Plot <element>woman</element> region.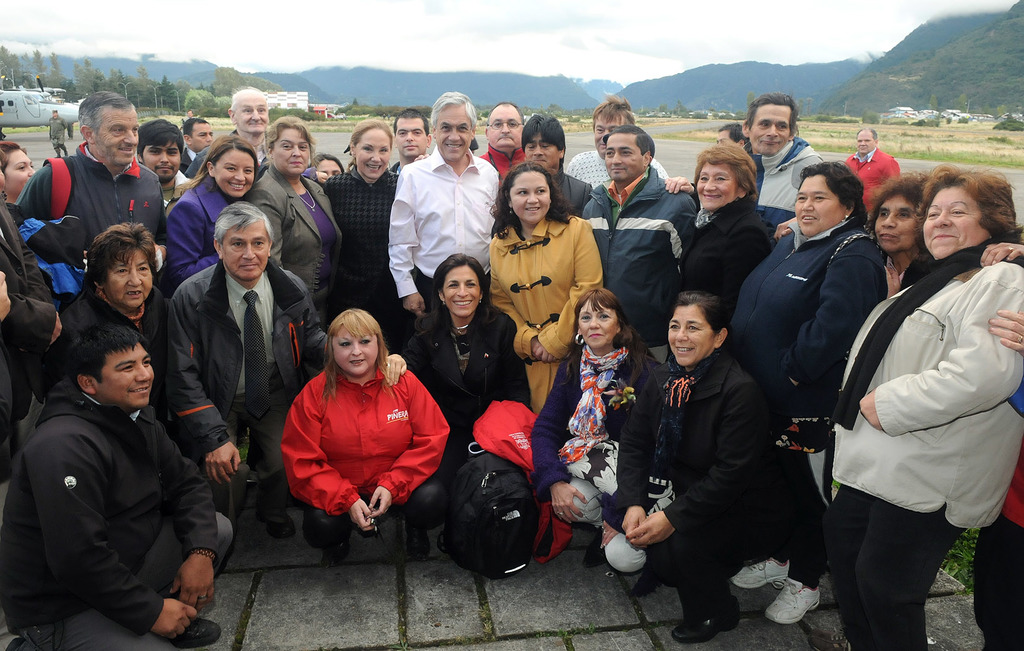
Plotted at {"x1": 730, "y1": 160, "x2": 888, "y2": 631}.
